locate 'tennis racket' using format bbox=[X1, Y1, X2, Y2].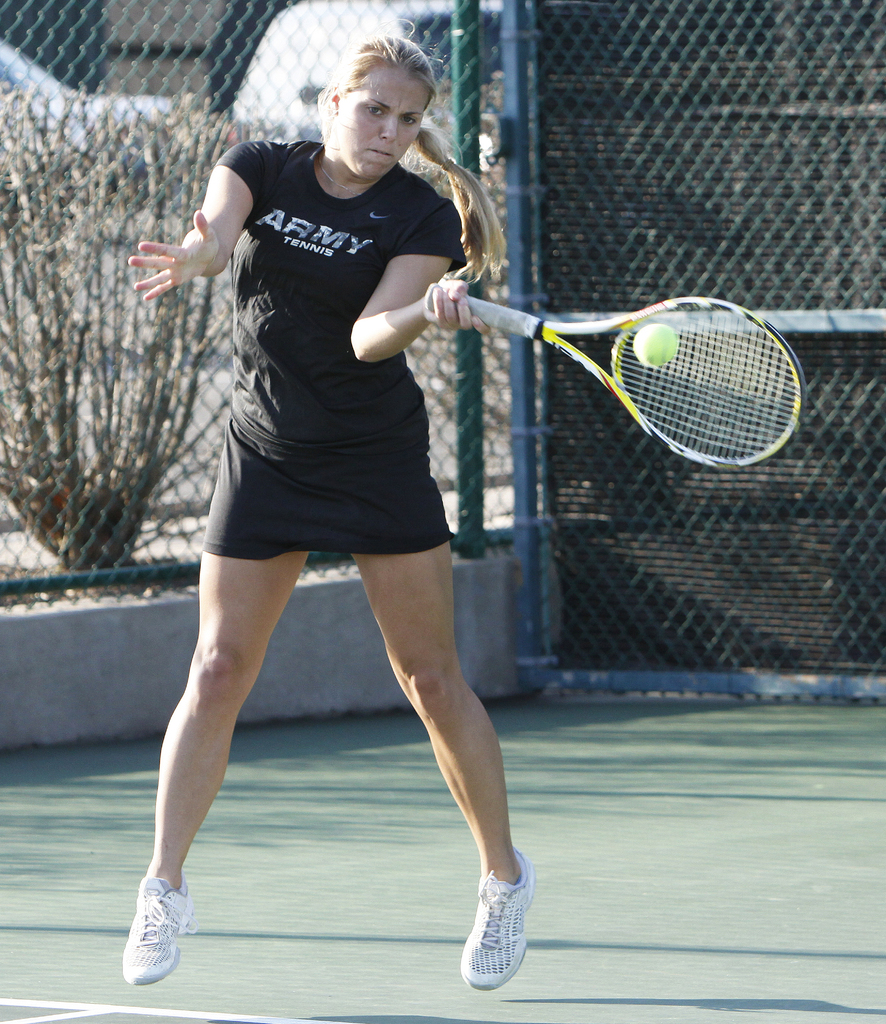
bbox=[425, 284, 808, 470].
